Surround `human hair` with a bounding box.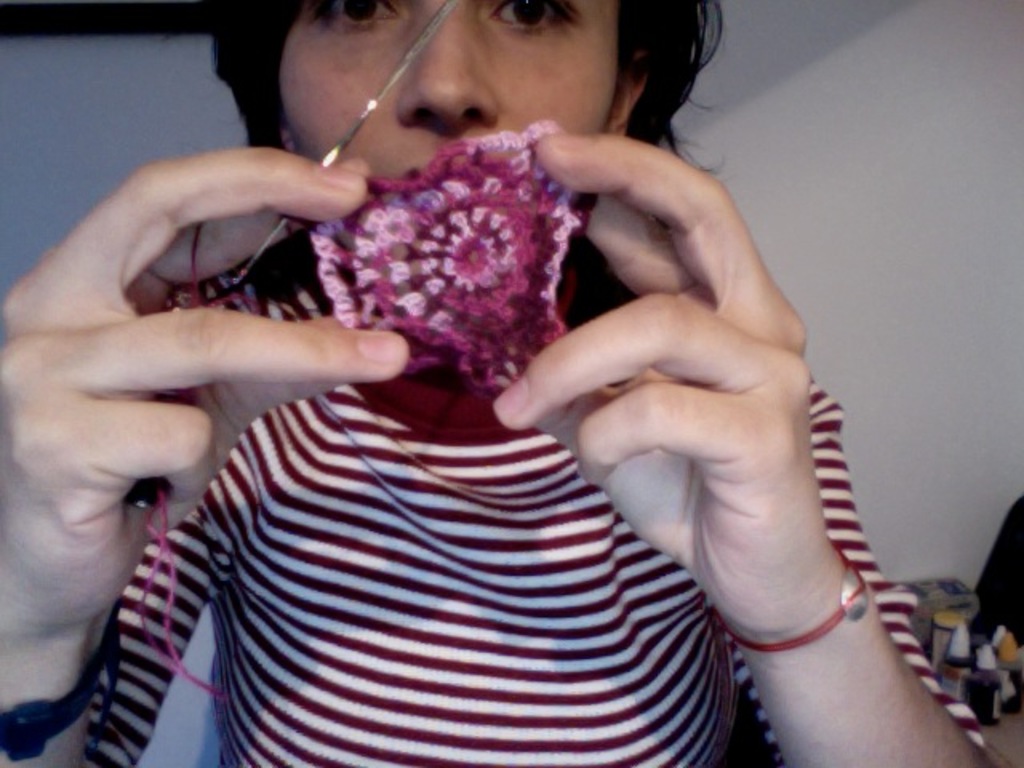
[left=206, top=5, right=744, bottom=166].
